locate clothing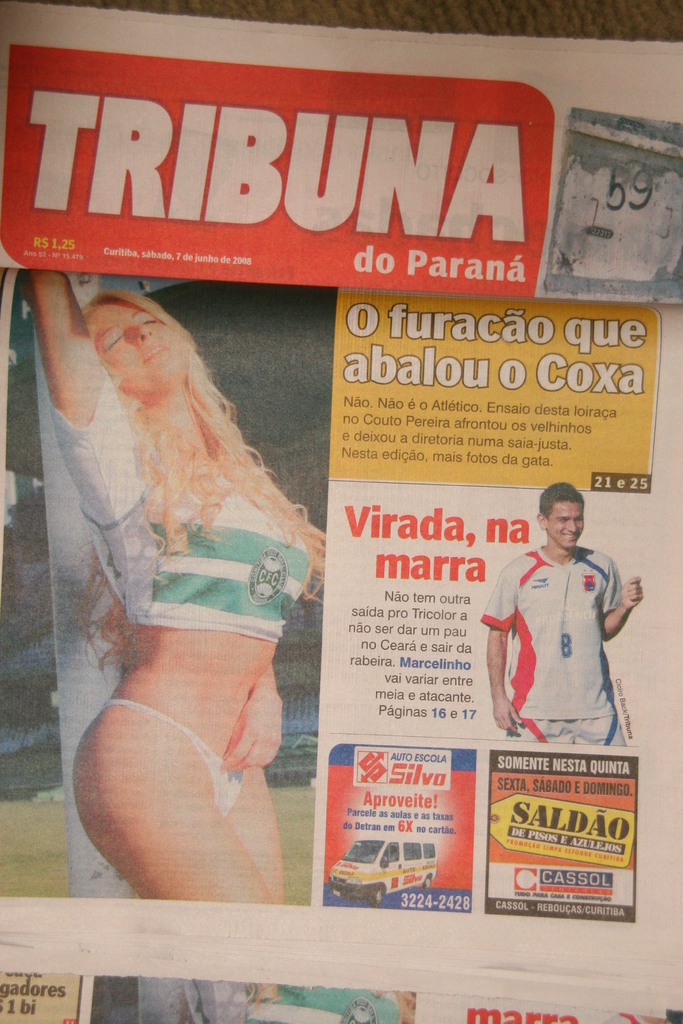
x1=42, y1=368, x2=315, y2=819
